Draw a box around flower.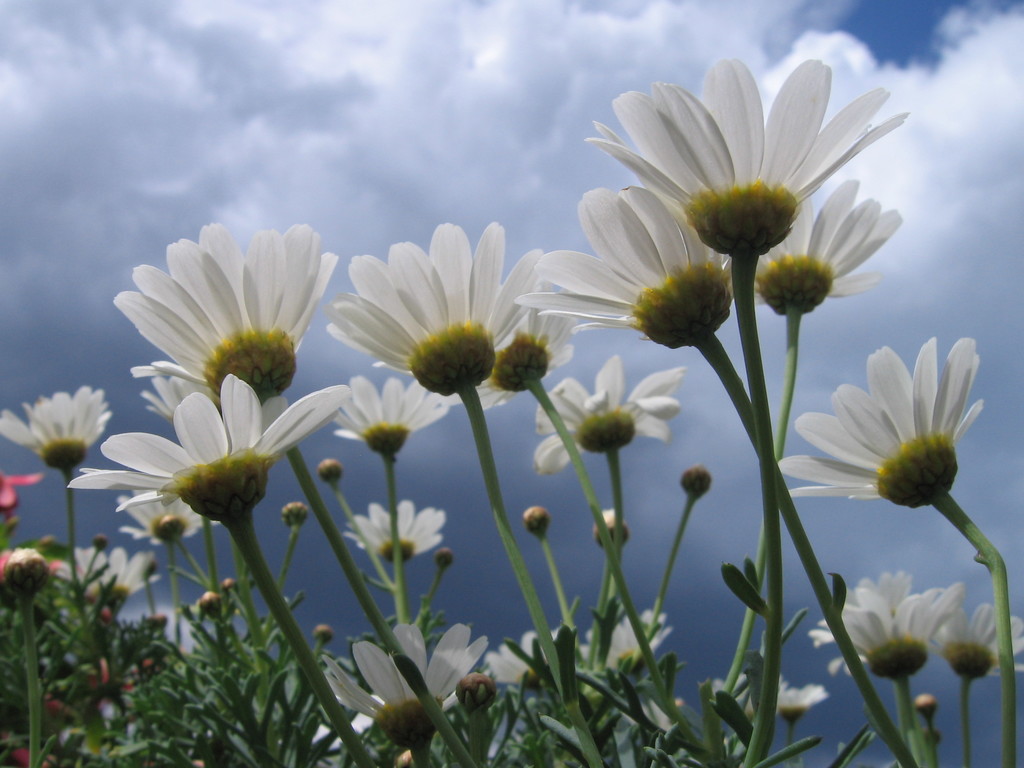
(left=329, top=209, right=587, bottom=420).
